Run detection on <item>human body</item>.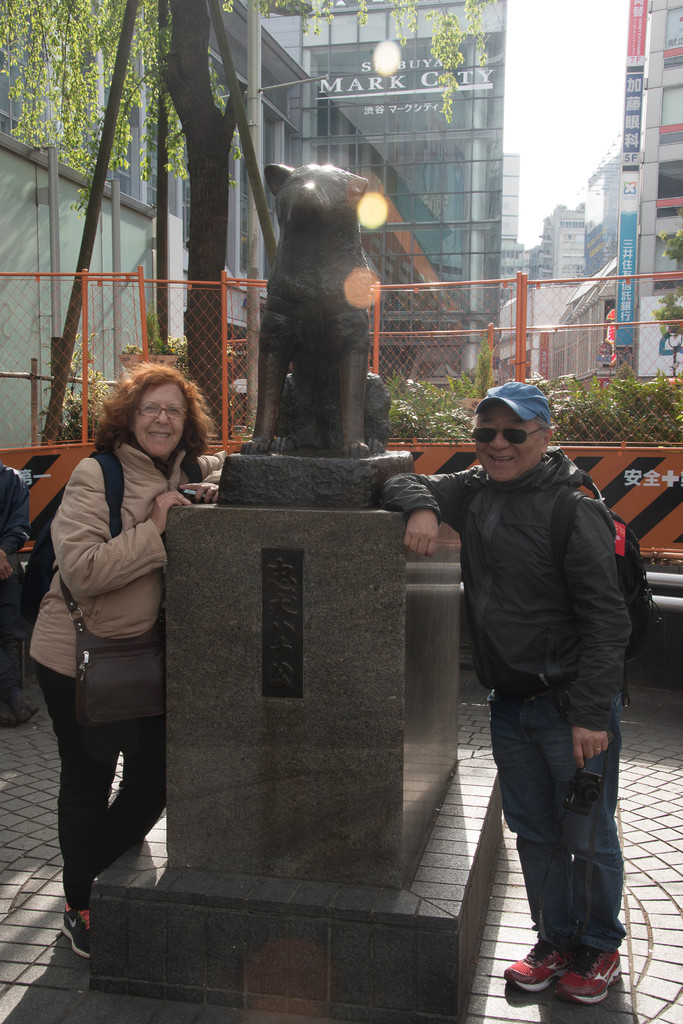
Result: 34 447 232 961.
